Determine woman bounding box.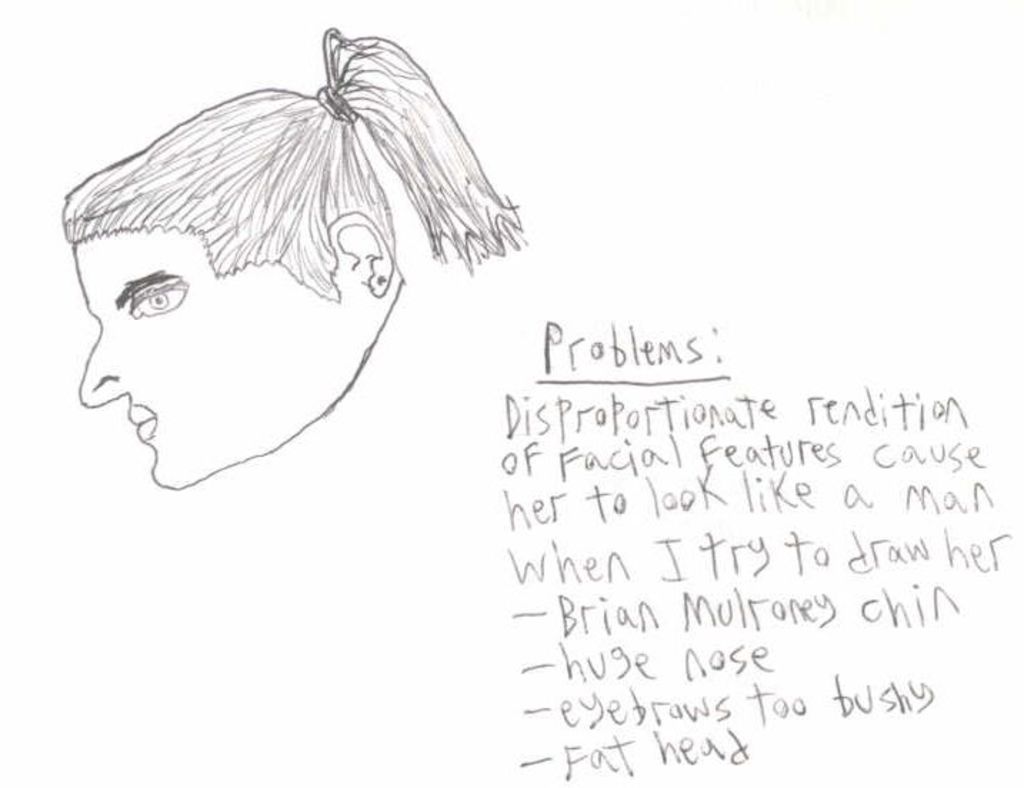
Determined: x1=60 y1=20 x2=523 y2=495.
